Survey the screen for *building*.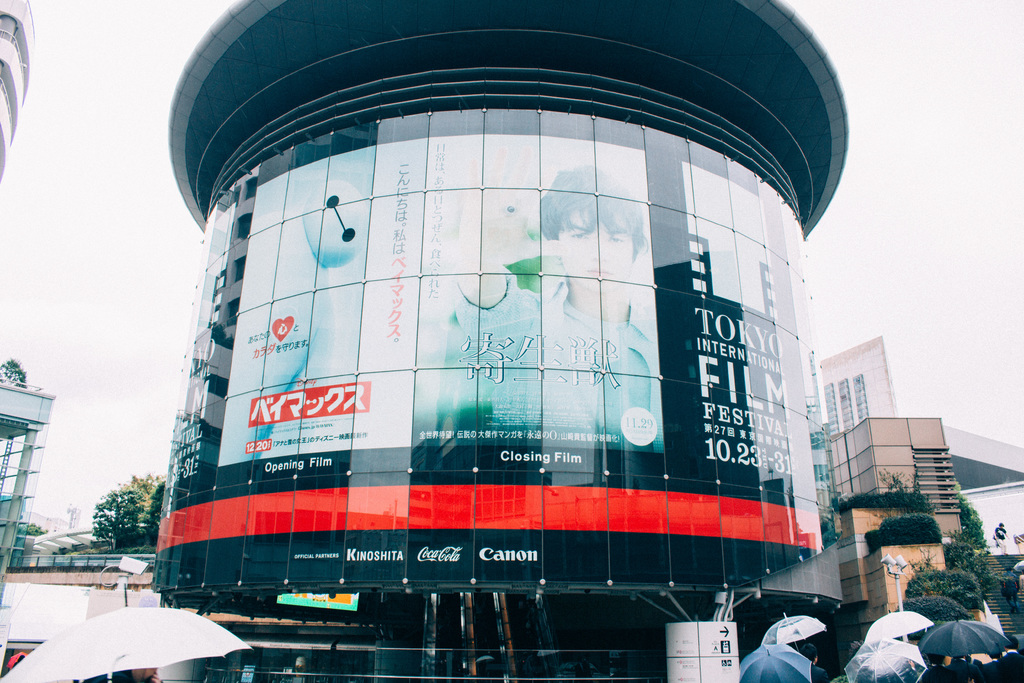
Survey found: 839,513,948,639.
